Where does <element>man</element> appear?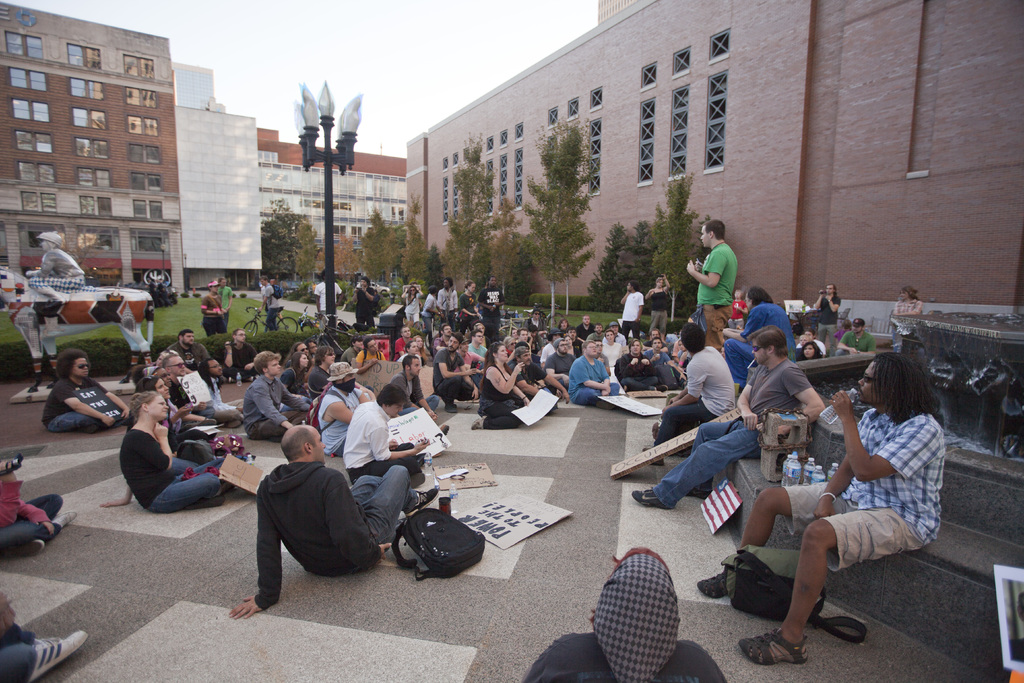
Appears at box=[541, 337, 573, 381].
